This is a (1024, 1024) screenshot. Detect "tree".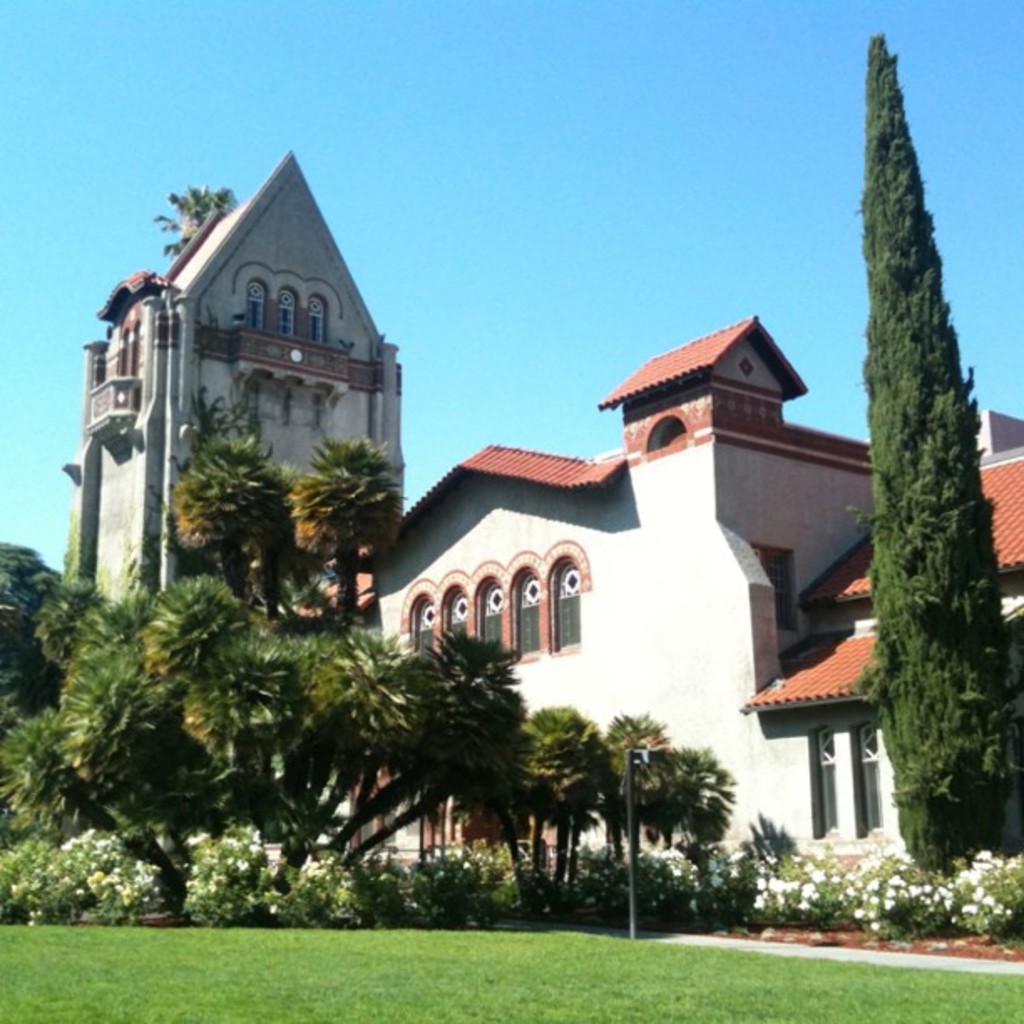
251, 597, 428, 852.
